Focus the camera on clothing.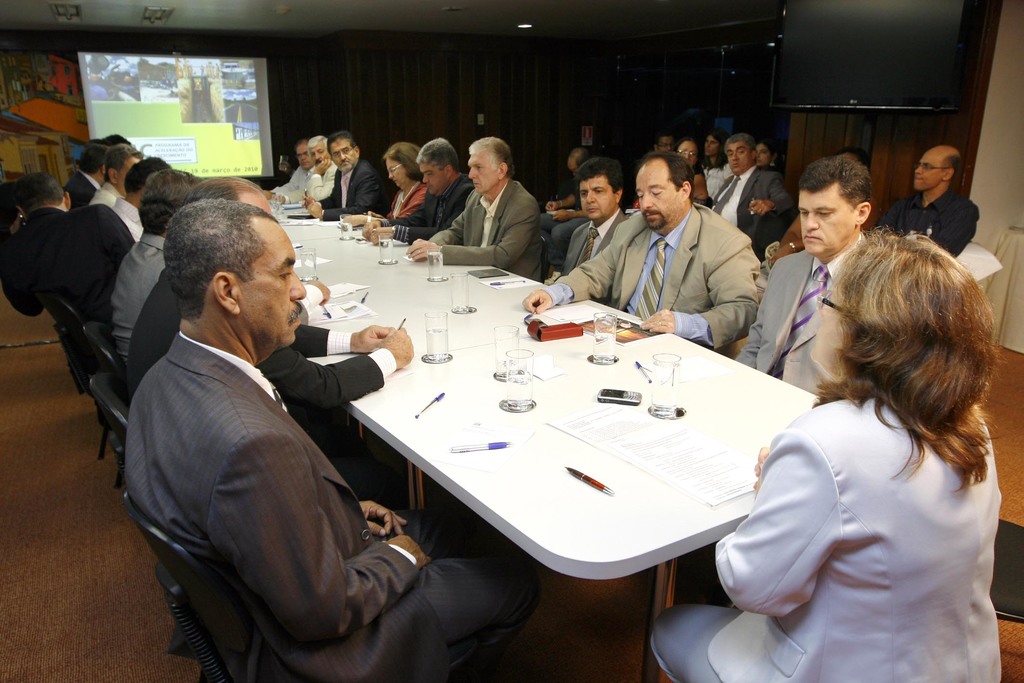
Focus region: {"left": 129, "top": 273, "right": 417, "bottom": 378}.
